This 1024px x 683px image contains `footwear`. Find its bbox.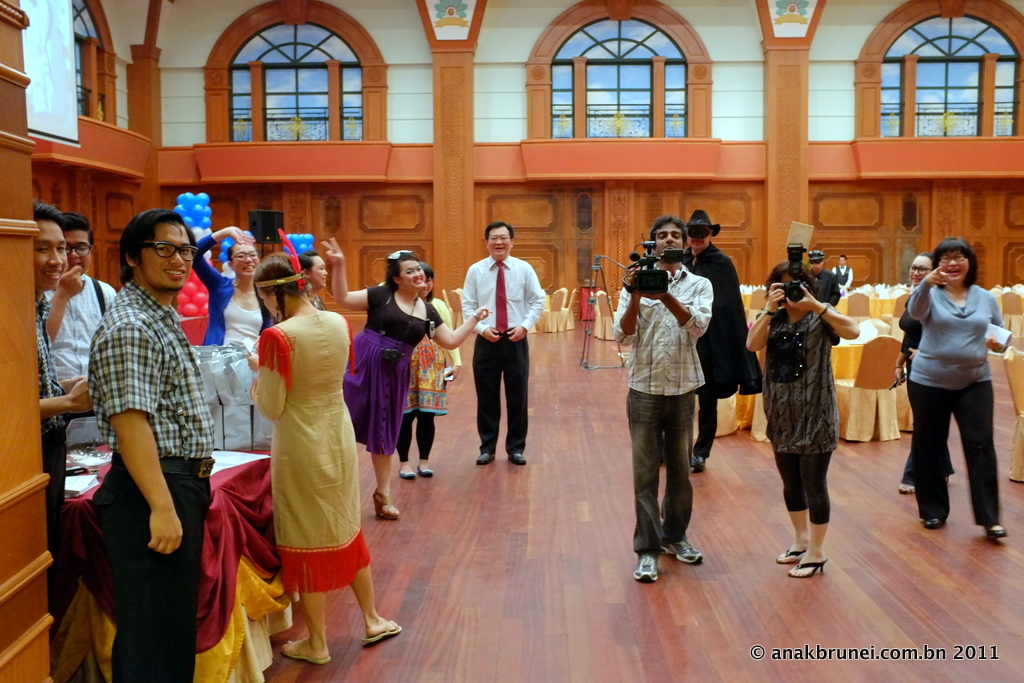
<bbox>399, 467, 419, 481</bbox>.
